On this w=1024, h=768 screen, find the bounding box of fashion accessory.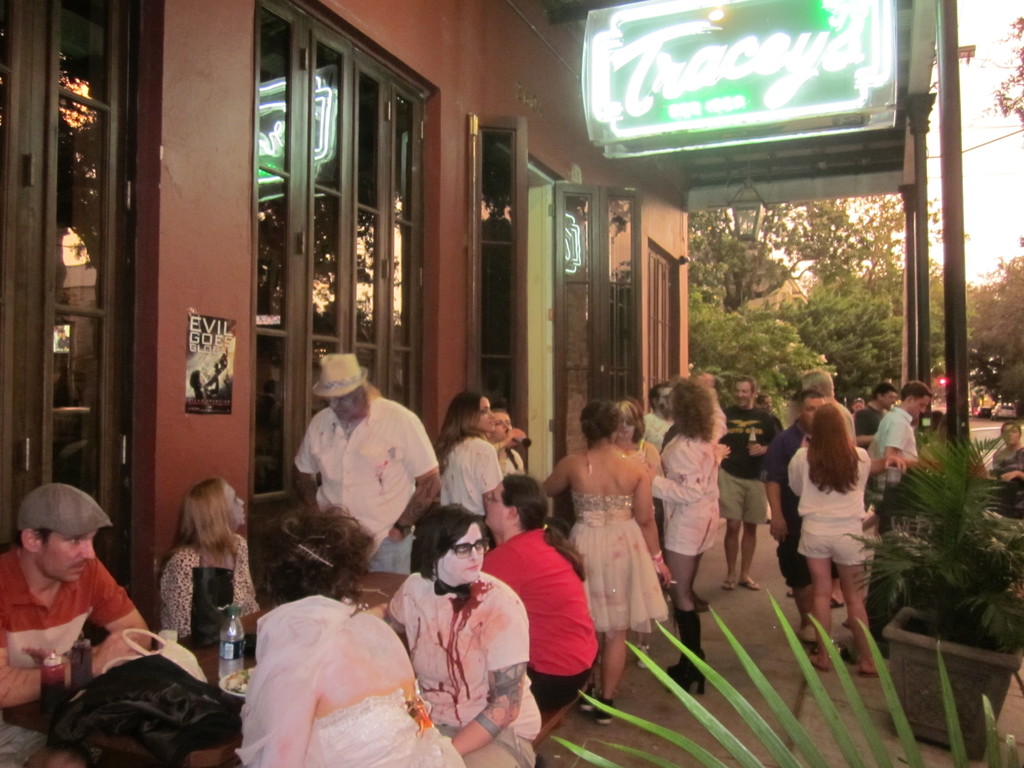
Bounding box: <bbox>17, 485, 111, 536</bbox>.
